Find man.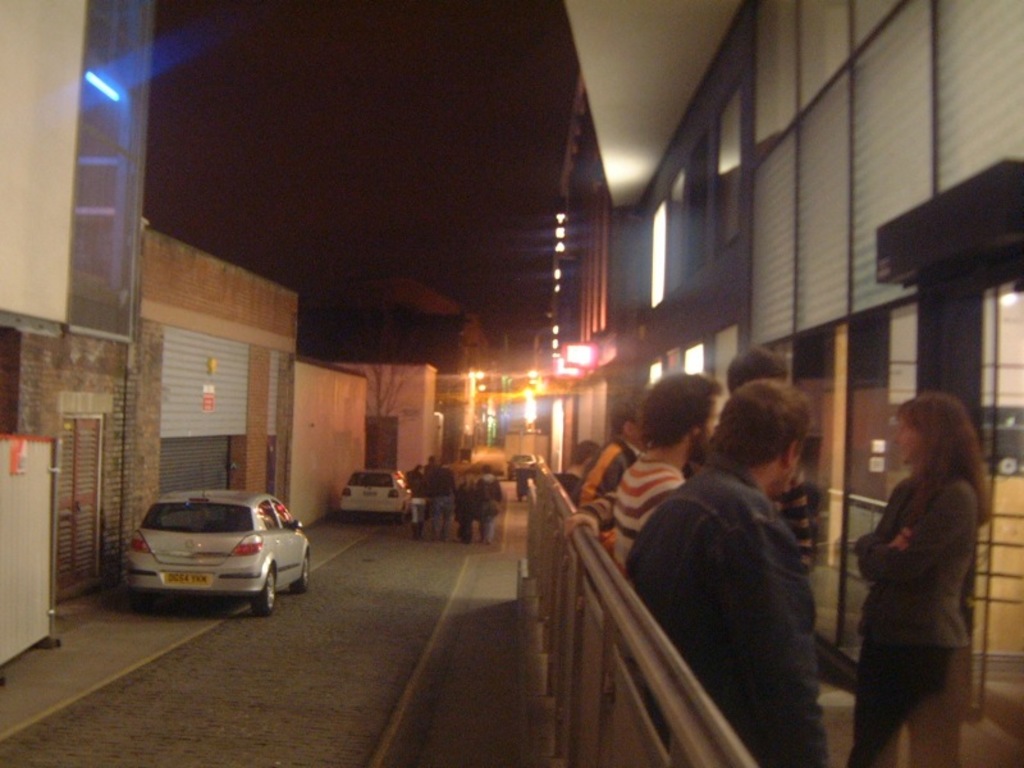
crop(623, 378, 836, 767).
